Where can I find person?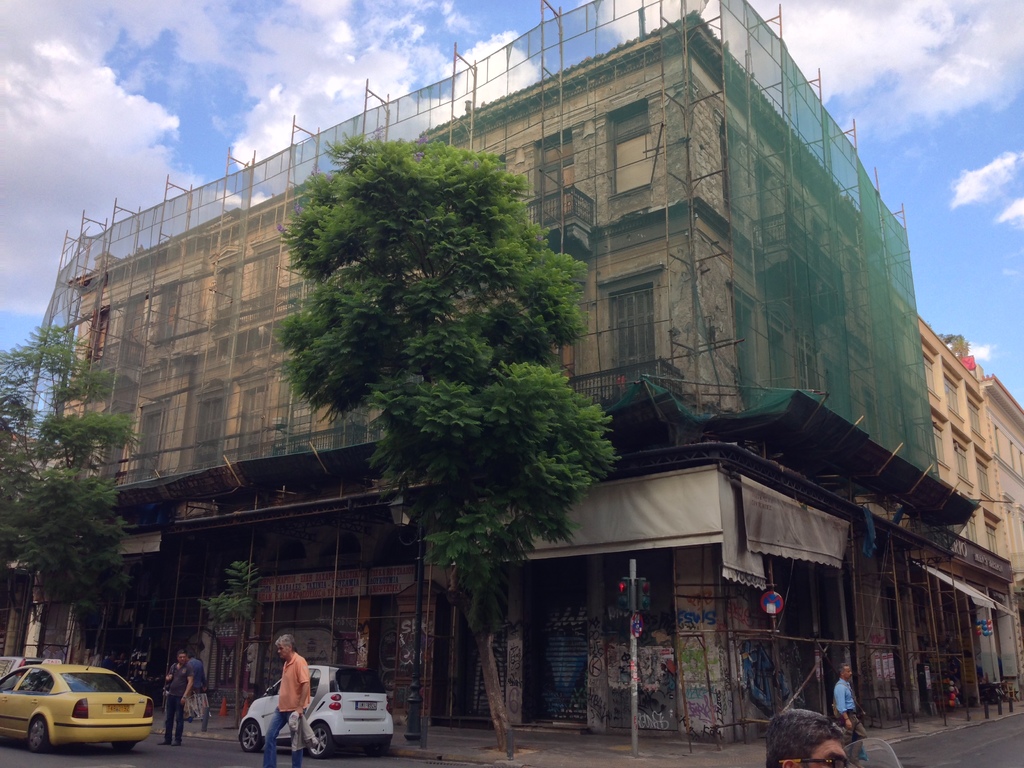
You can find it at select_region(763, 705, 851, 767).
